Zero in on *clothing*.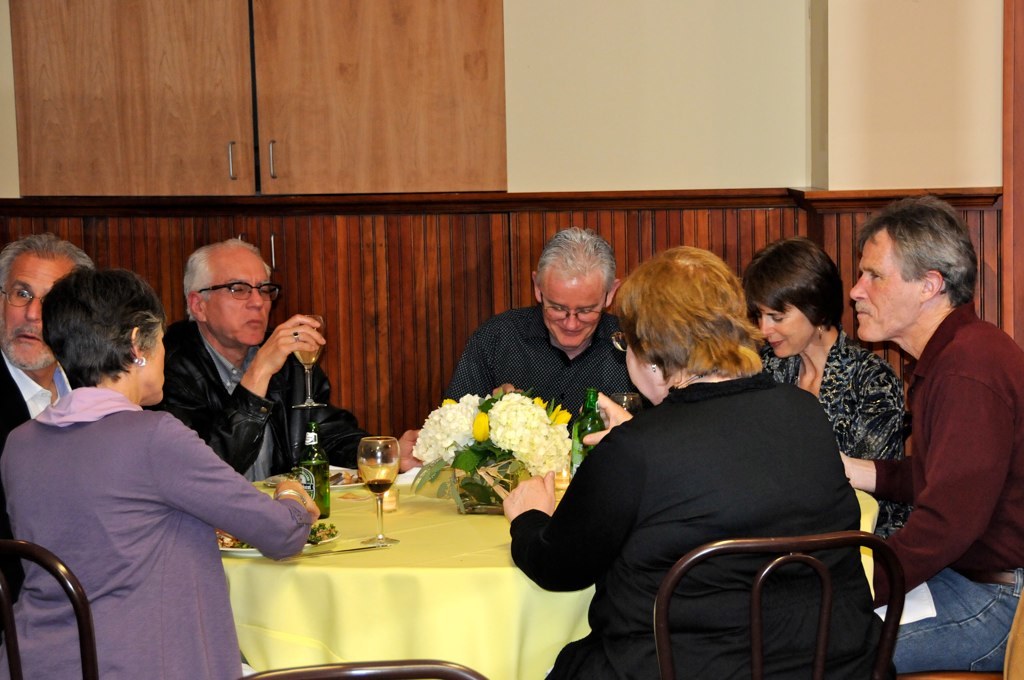
Zeroed in: bbox=(454, 302, 657, 424).
